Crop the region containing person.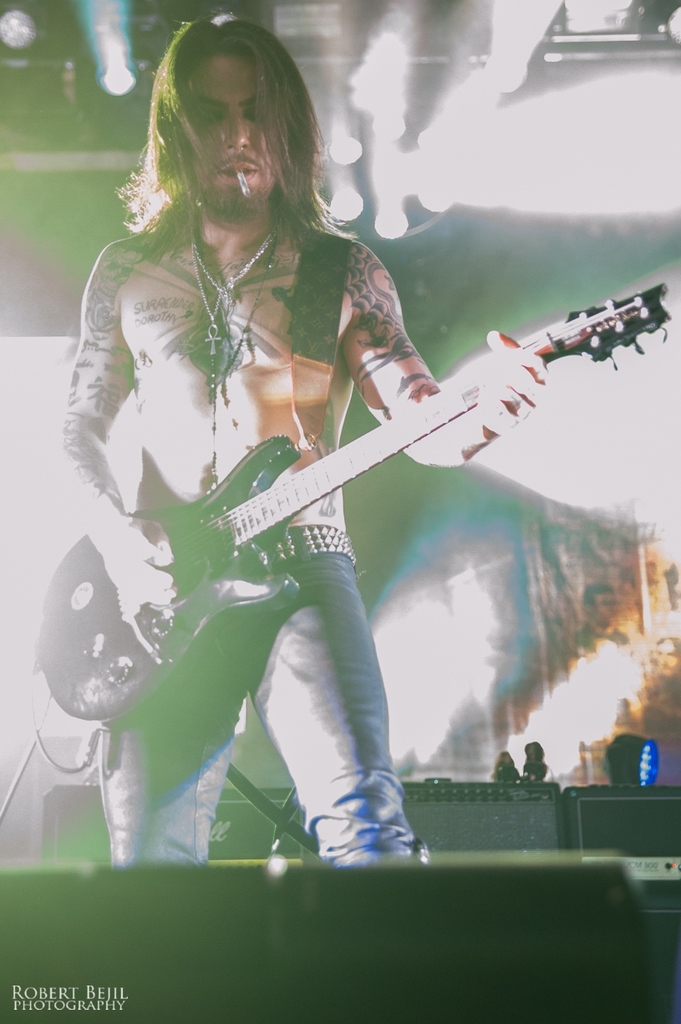
Crop region: (72, 63, 546, 893).
